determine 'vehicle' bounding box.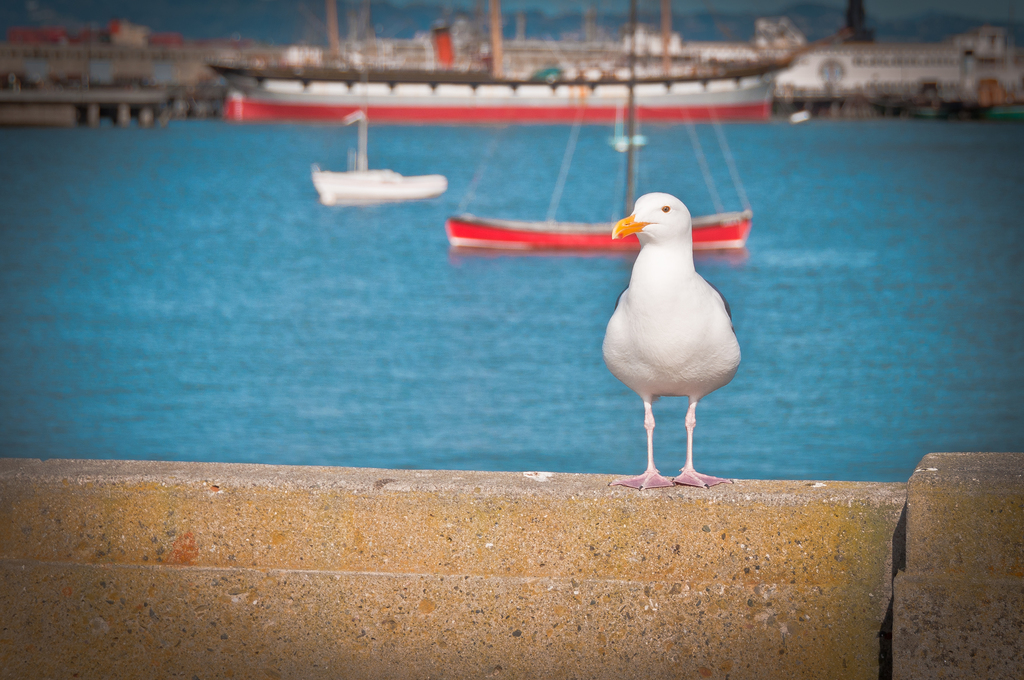
Determined: {"x1": 195, "y1": 0, "x2": 803, "y2": 122}.
